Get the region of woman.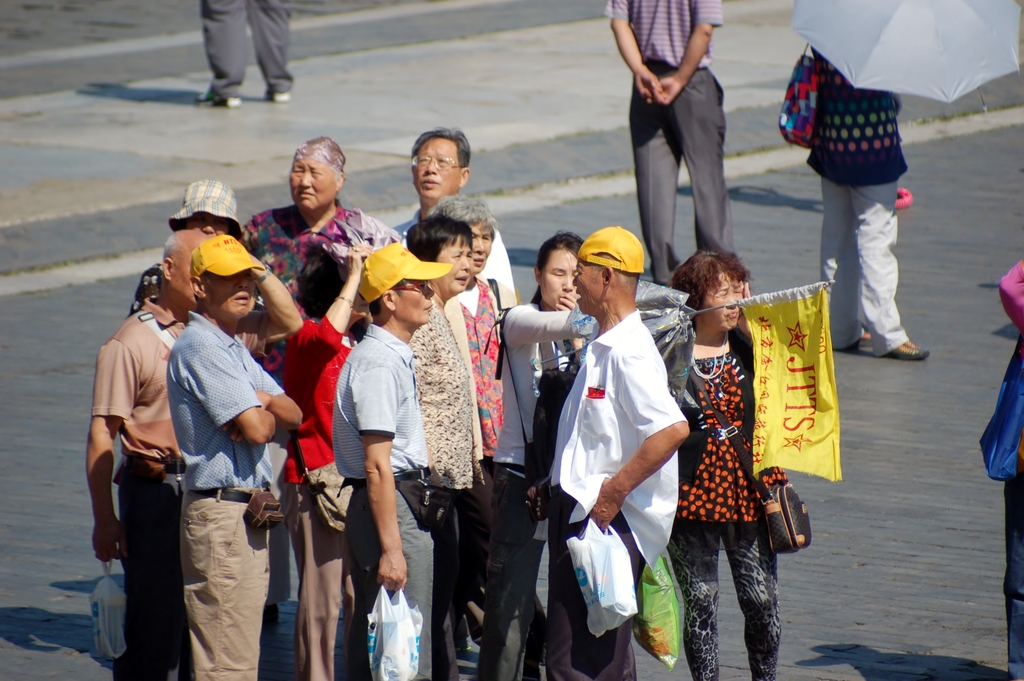
box(425, 192, 515, 477).
